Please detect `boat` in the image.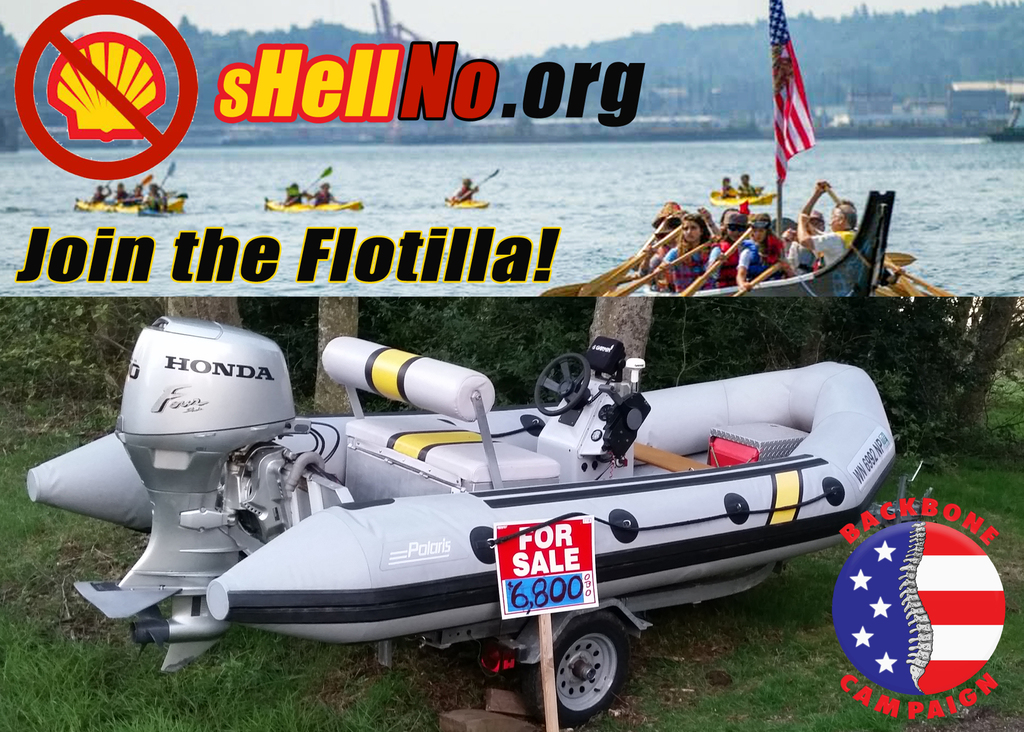
bbox=(56, 248, 915, 686).
